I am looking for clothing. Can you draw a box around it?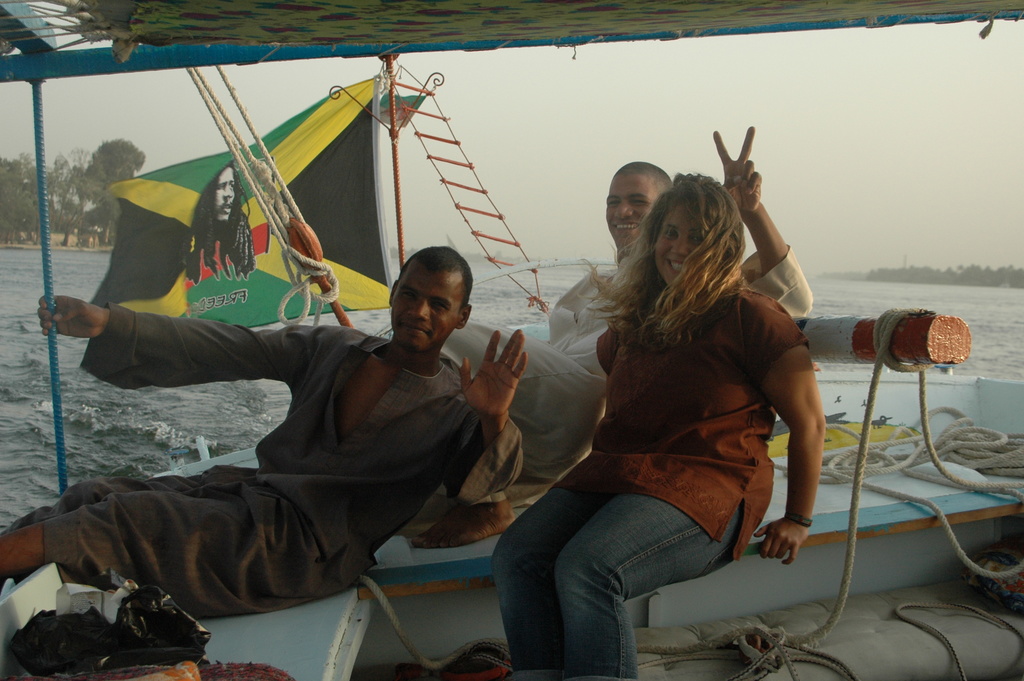
Sure, the bounding box is 435,242,814,496.
